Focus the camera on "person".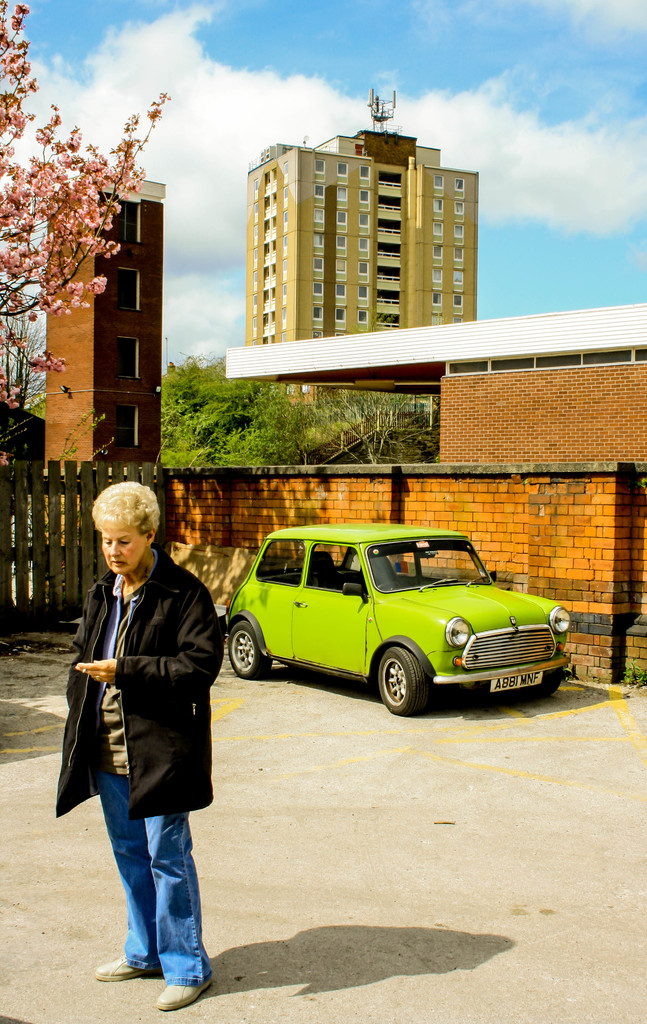
Focus region: left=67, top=467, right=222, bottom=975.
